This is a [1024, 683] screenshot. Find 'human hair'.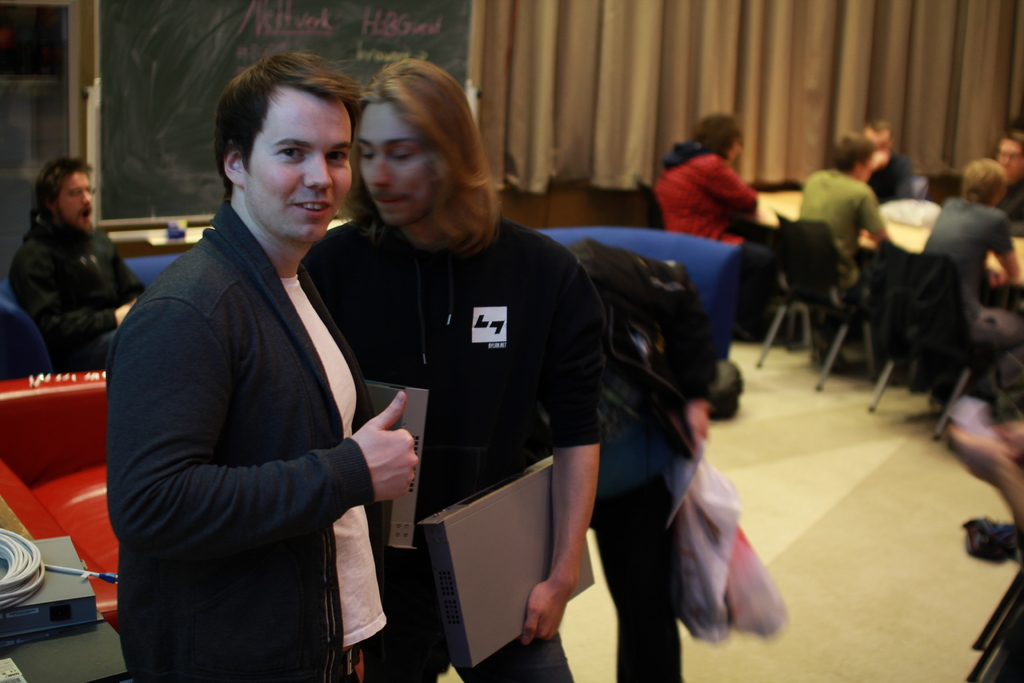
Bounding box: BBox(1004, 129, 1023, 140).
